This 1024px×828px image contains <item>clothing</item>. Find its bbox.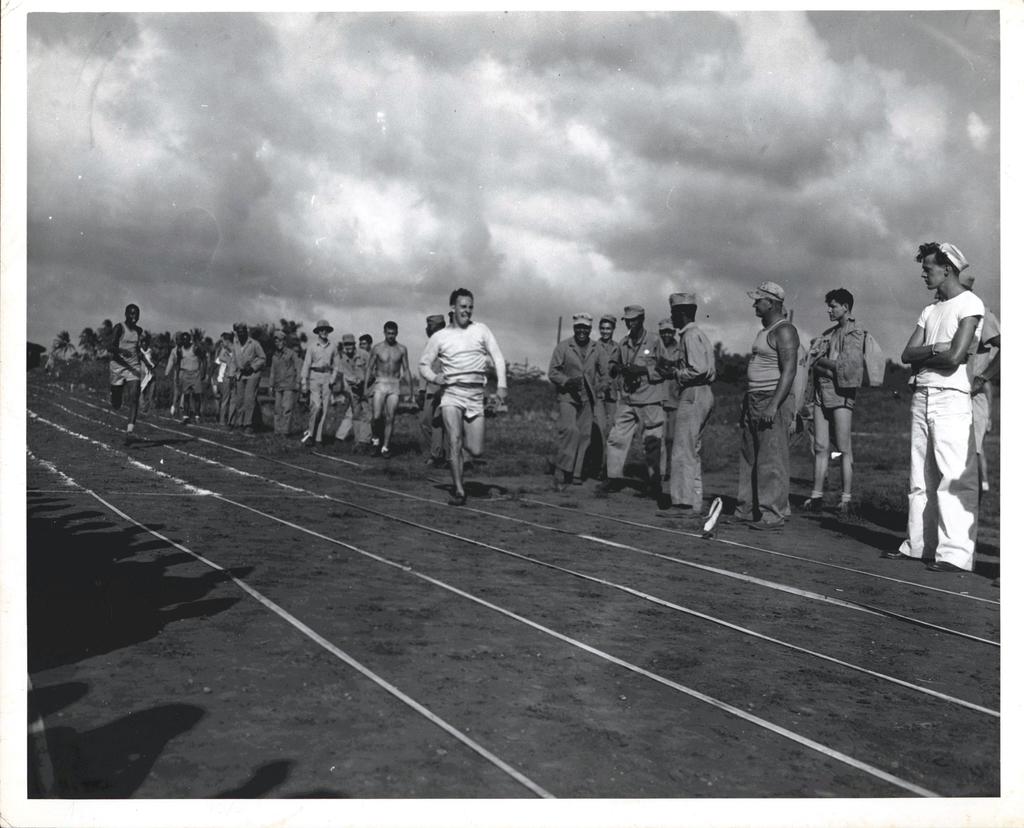
detection(302, 339, 336, 436).
